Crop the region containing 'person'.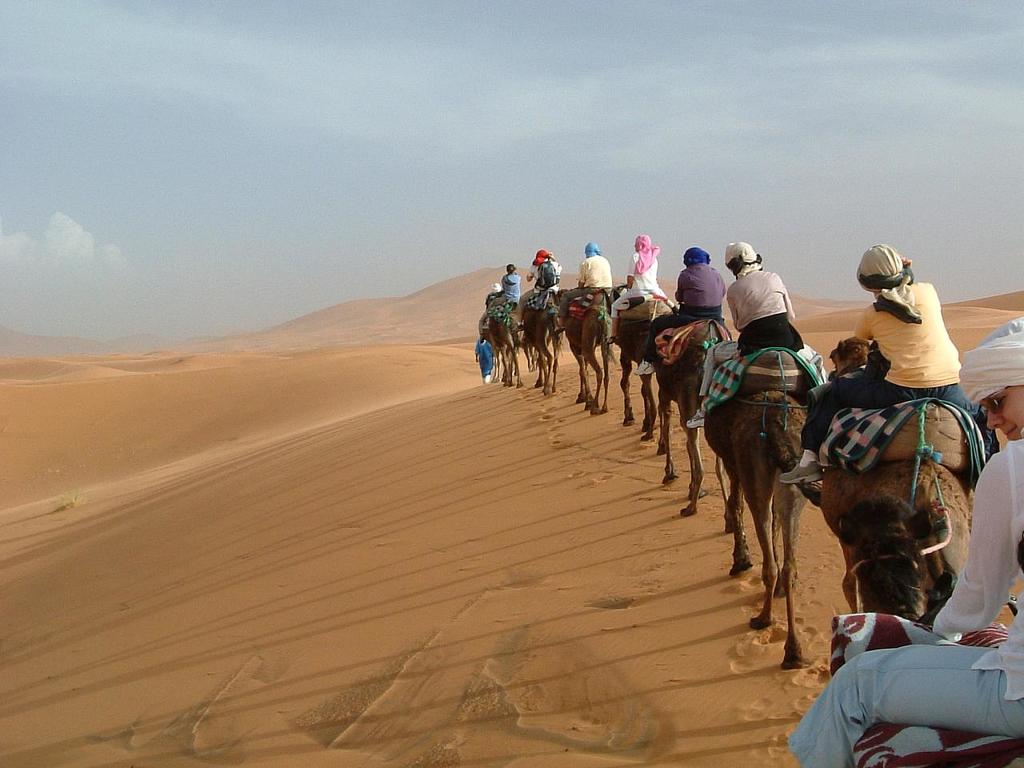
Crop region: 783:314:1023:767.
